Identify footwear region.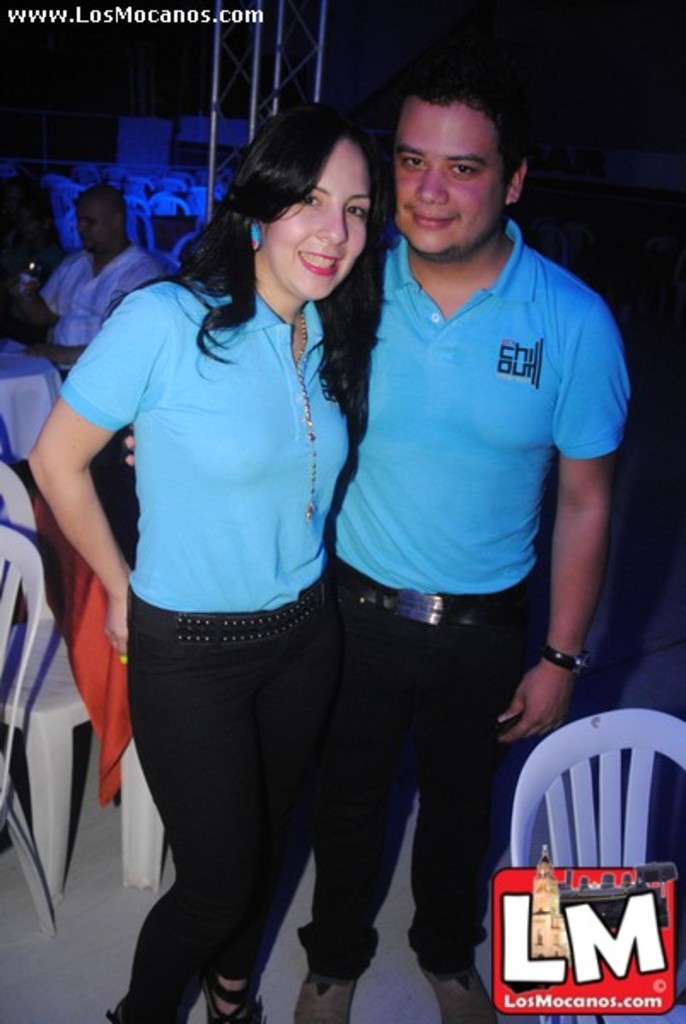
Region: {"left": 294, "top": 966, "right": 360, "bottom": 1022}.
